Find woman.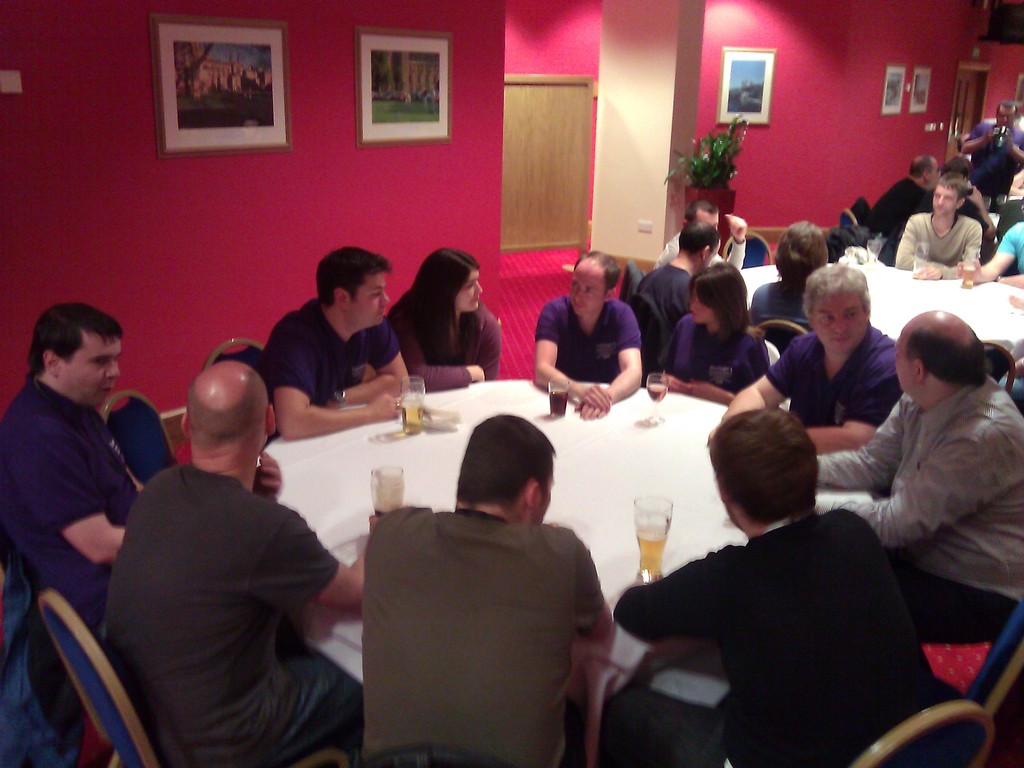
box(400, 252, 491, 382).
